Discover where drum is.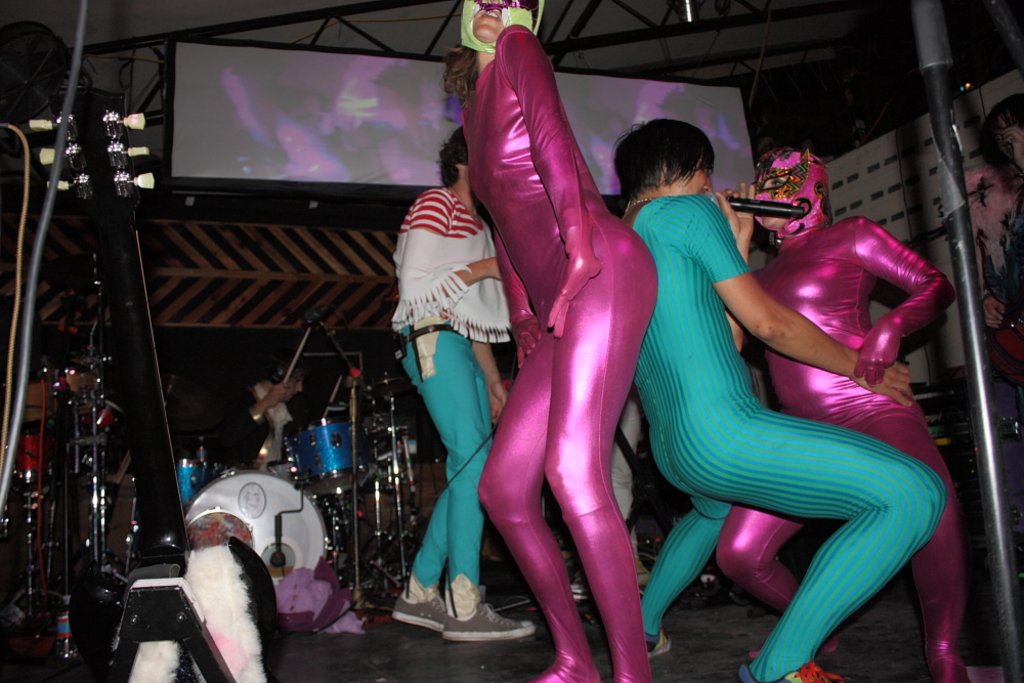
Discovered at [178,464,331,589].
